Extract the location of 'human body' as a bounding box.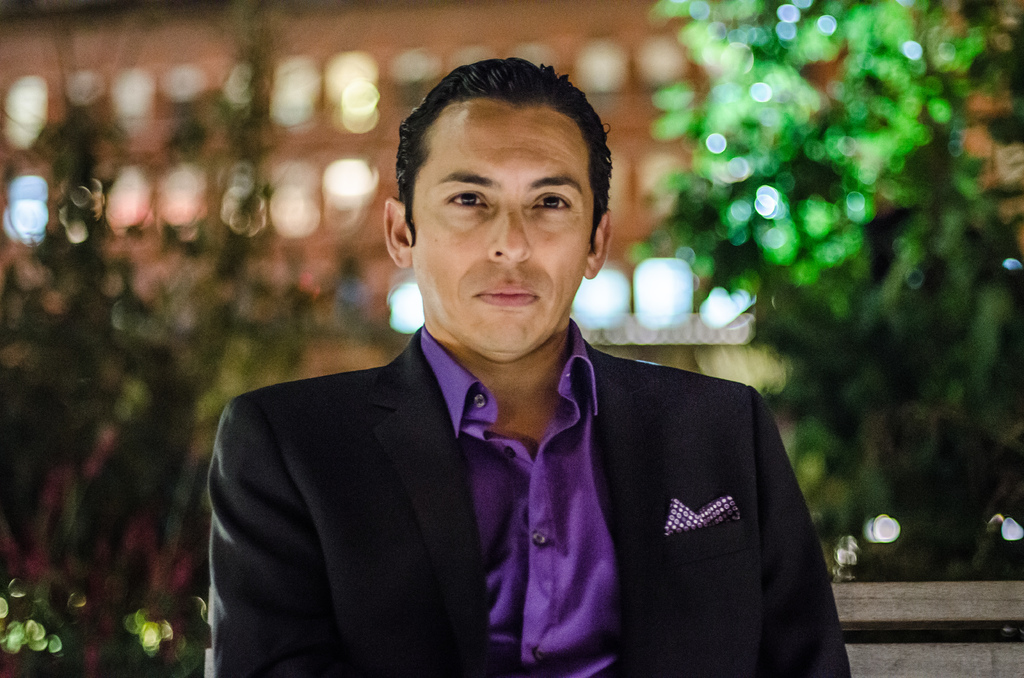
Rect(225, 109, 817, 662).
